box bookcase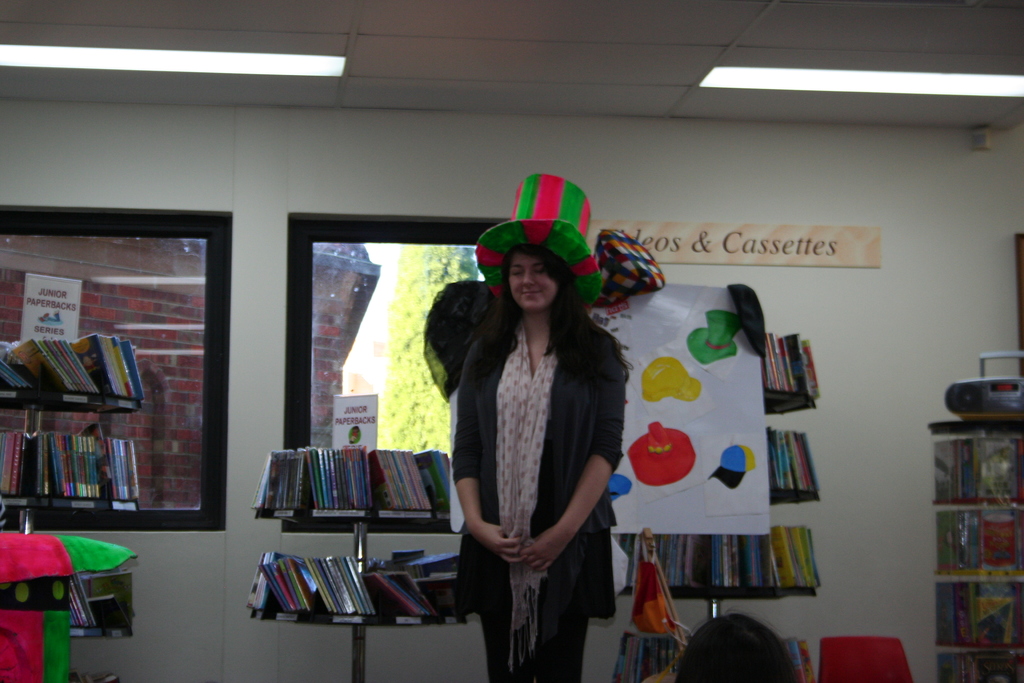
crop(246, 440, 497, 682)
